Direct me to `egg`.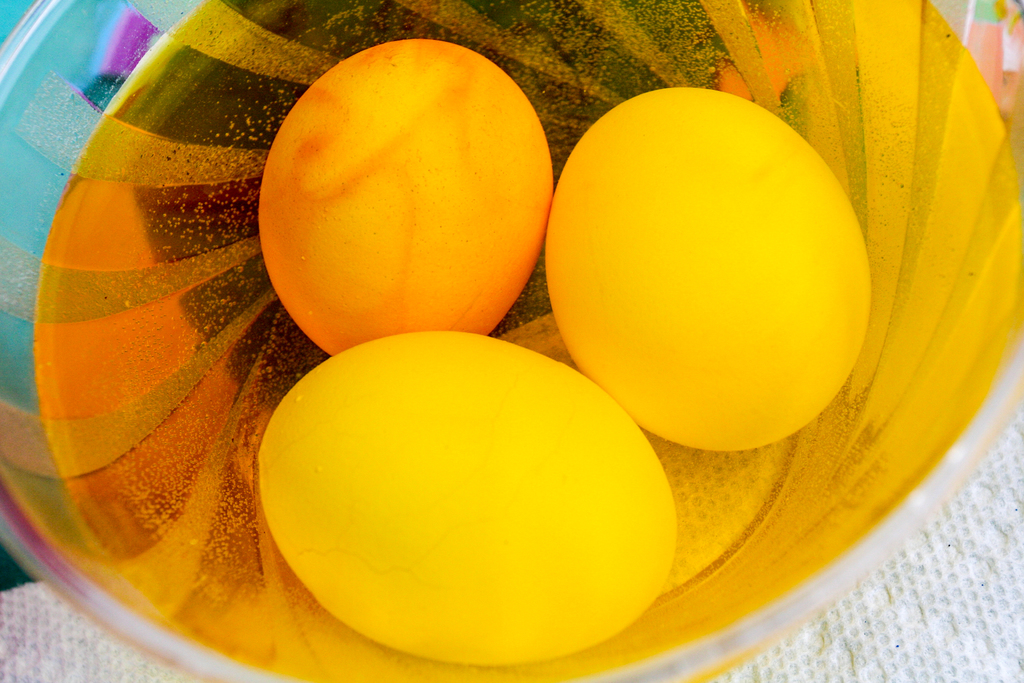
Direction: [x1=257, y1=327, x2=682, y2=670].
